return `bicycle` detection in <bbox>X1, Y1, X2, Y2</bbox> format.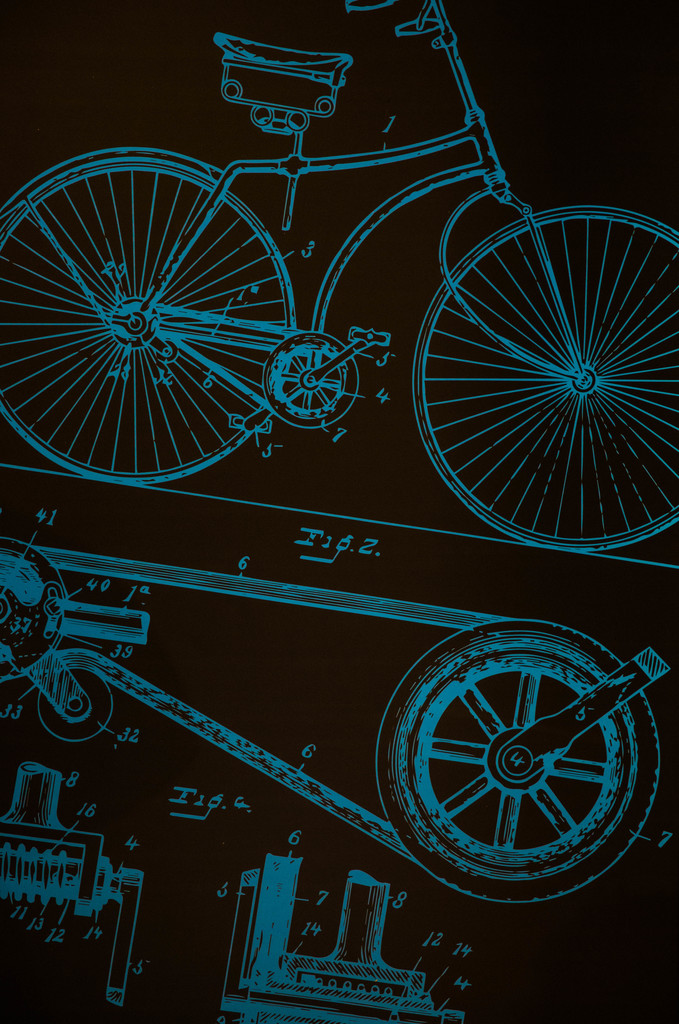
<bbox>0, 0, 678, 557</bbox>.
